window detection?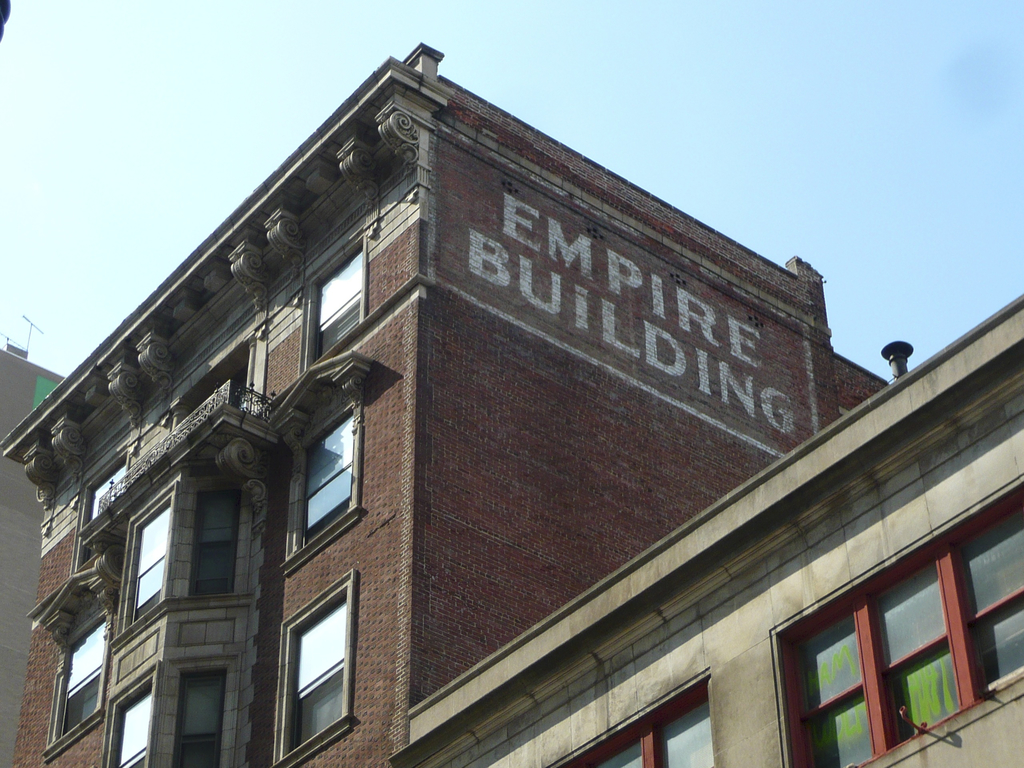
<box>186,481,241,595</box>
